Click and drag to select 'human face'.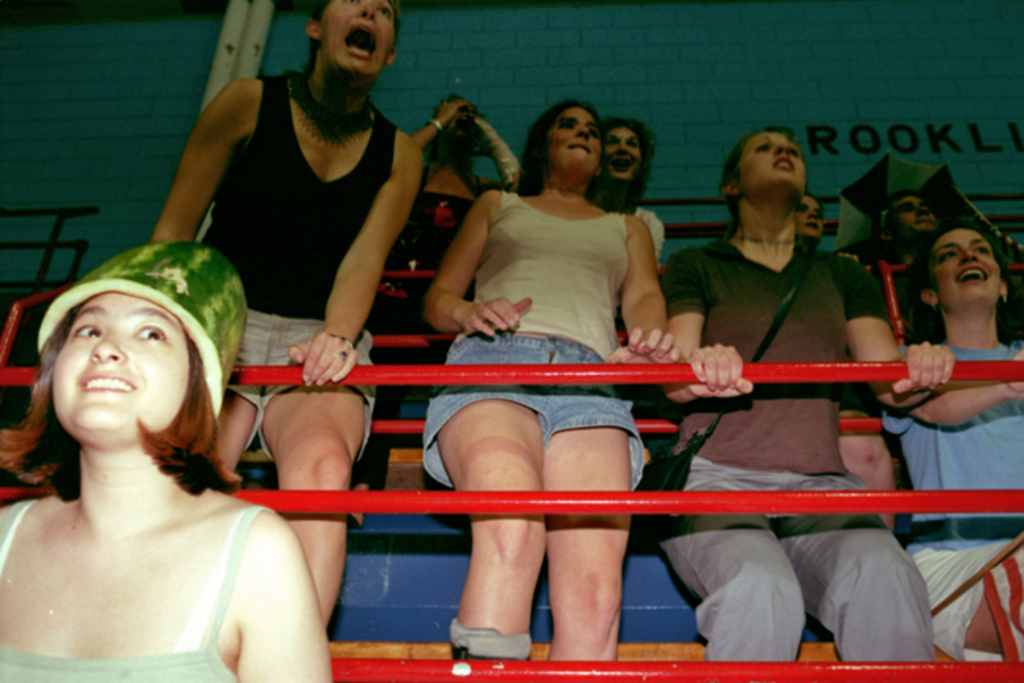
Selection: bbox=[544, 108, 596, 171].
